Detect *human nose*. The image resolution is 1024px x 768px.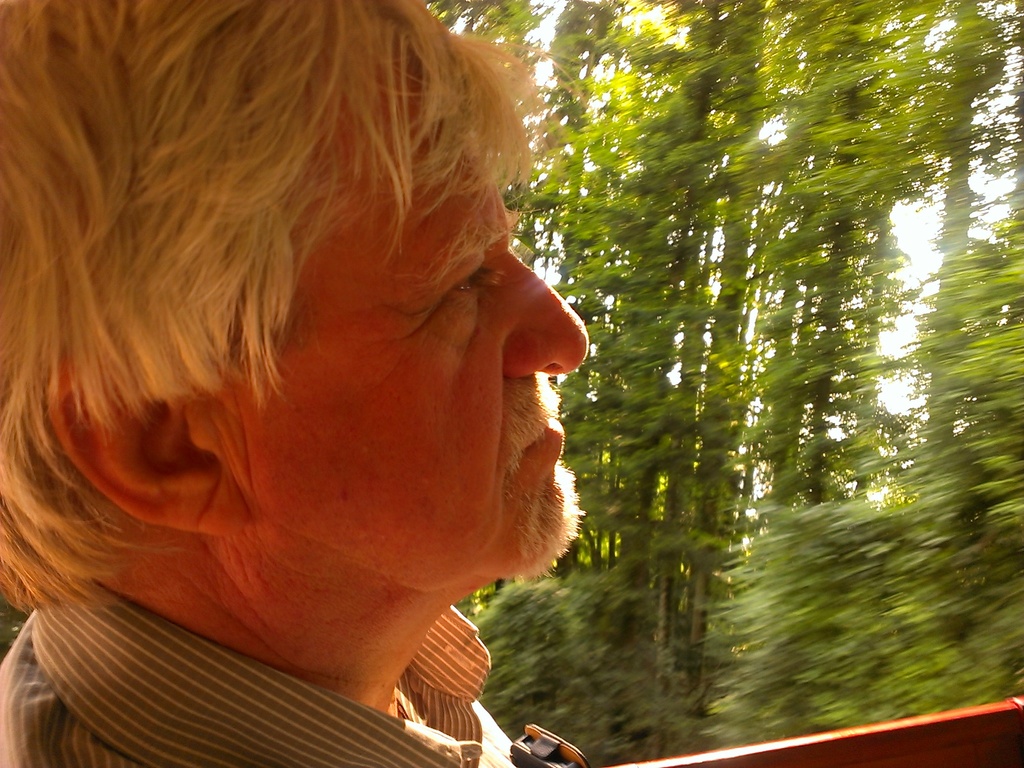
505, 251, 591, 376.
